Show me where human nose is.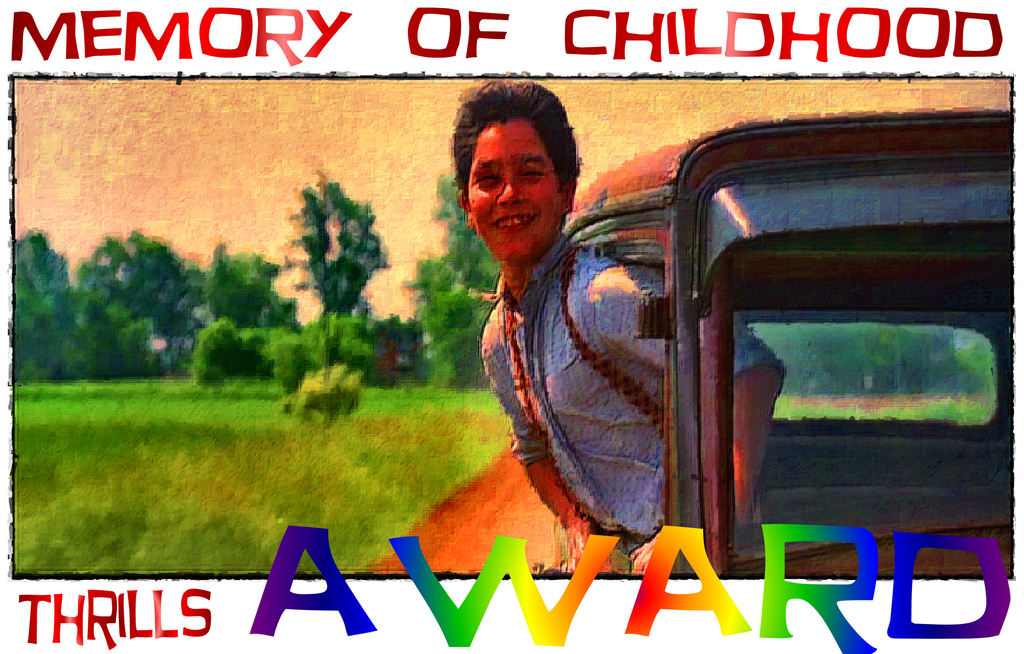
human nose is at box=[496, 174, 524, 204].
